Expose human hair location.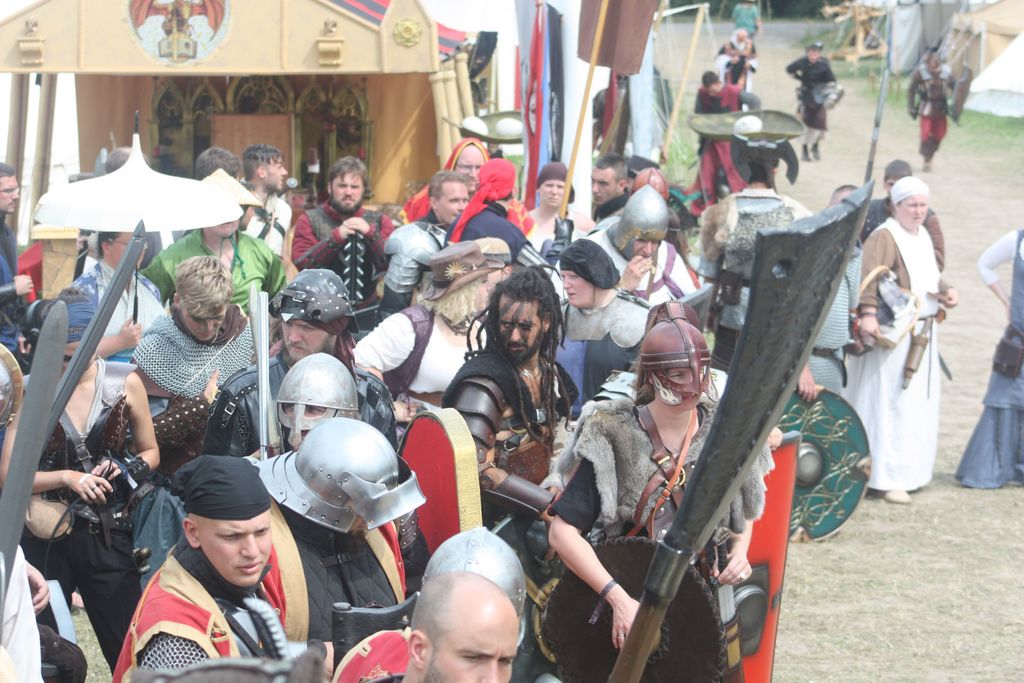
Exposed at {"left": 243, "top": 144, "right": 282, "bottom": 183}.
